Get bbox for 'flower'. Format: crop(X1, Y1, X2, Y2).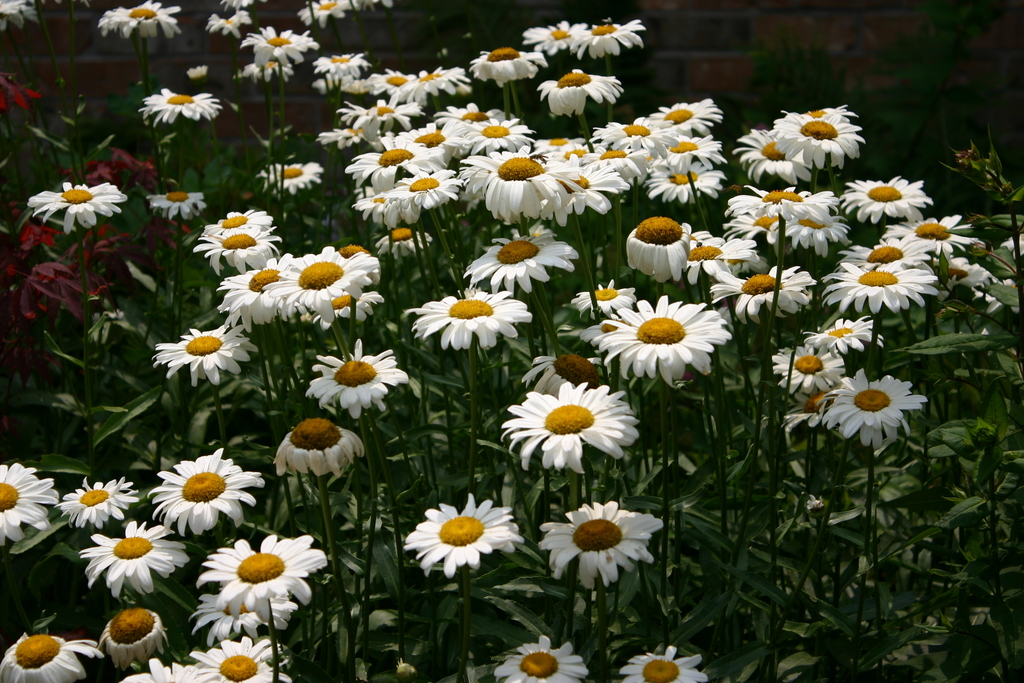
crop(134, 88, 226, 122).
